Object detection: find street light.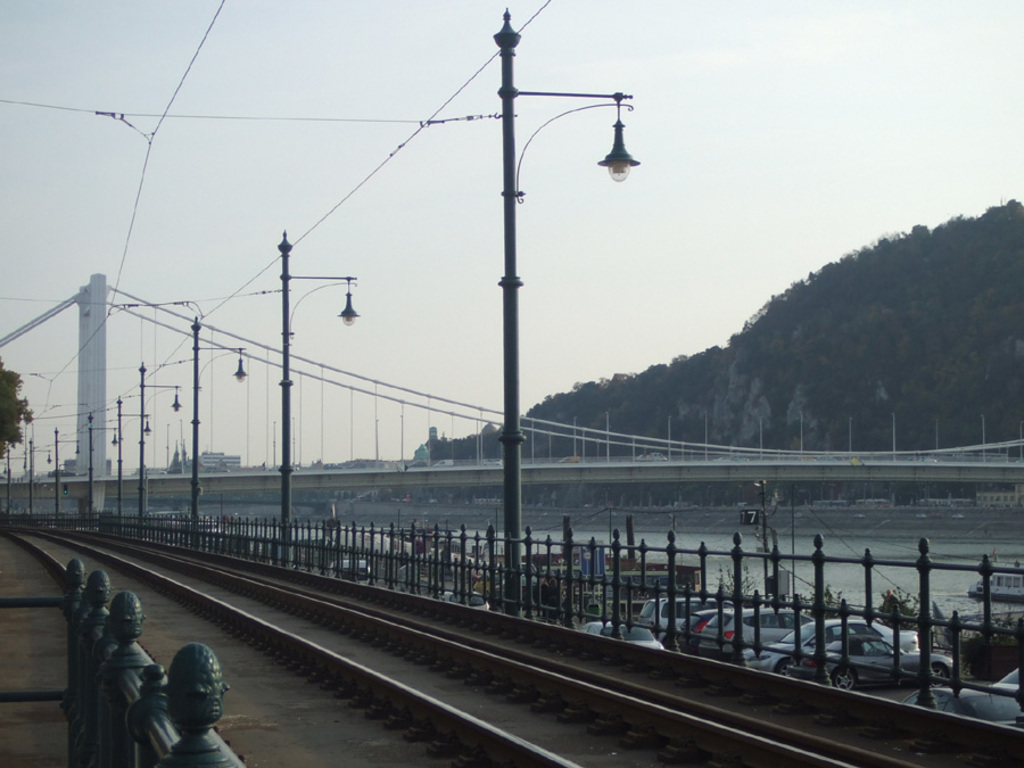
box=[492, 3, 643, 617].
